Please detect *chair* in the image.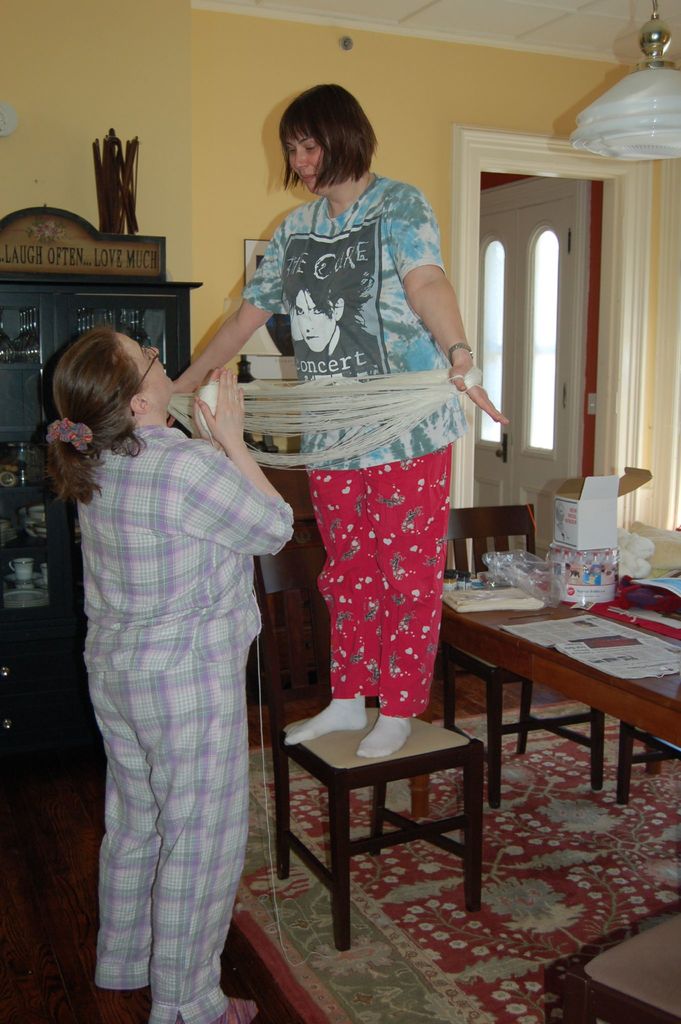
x1=436 y1=498 x2=607 y2=811.
